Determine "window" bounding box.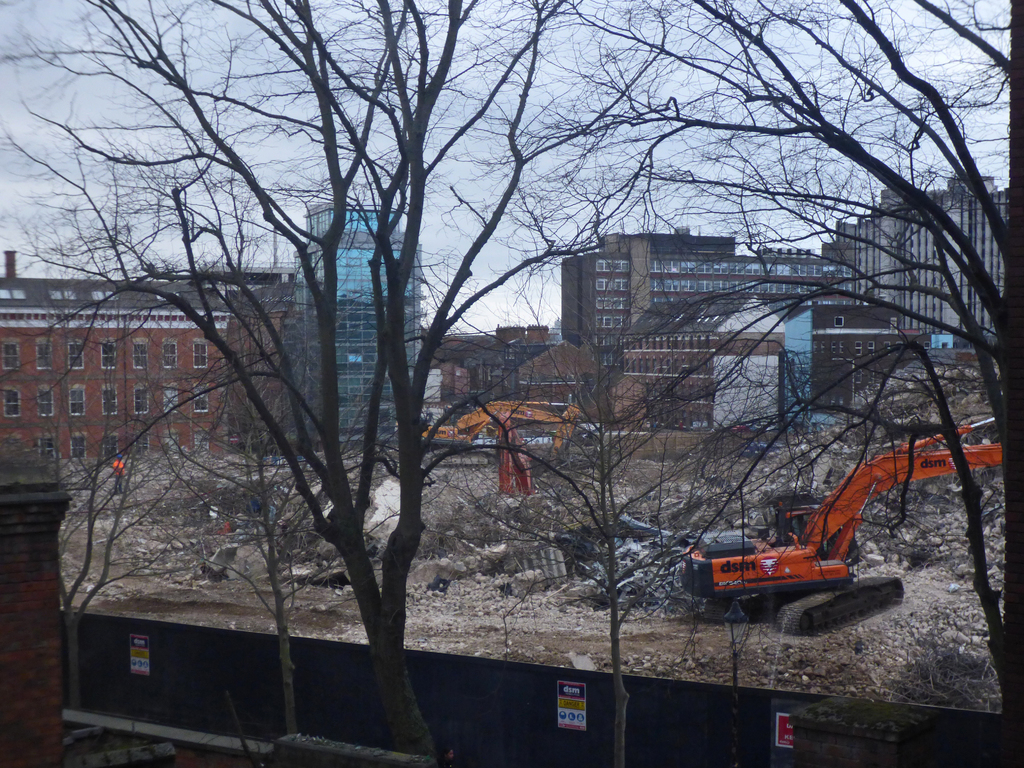
Determined: (x1=191, y1=392, x2=207, y2=410).
